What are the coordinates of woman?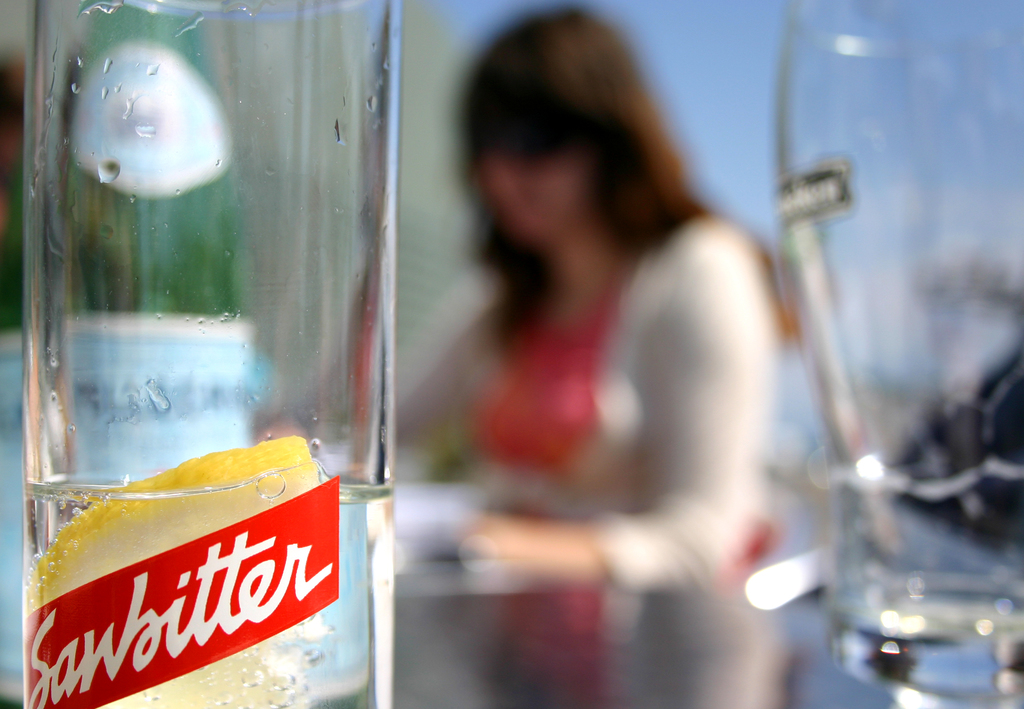
{"left": 404, "top": 50, "right": 832, "bottom": 649}.
